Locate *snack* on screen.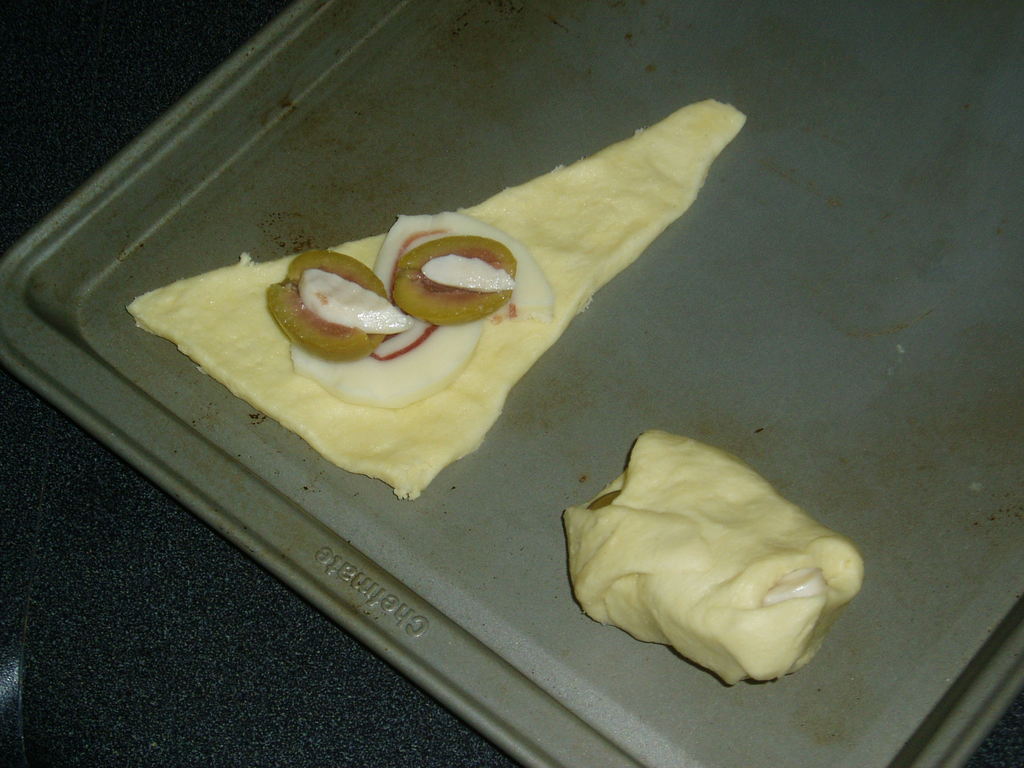
On screen at crop(586, 425, 866, 689).
